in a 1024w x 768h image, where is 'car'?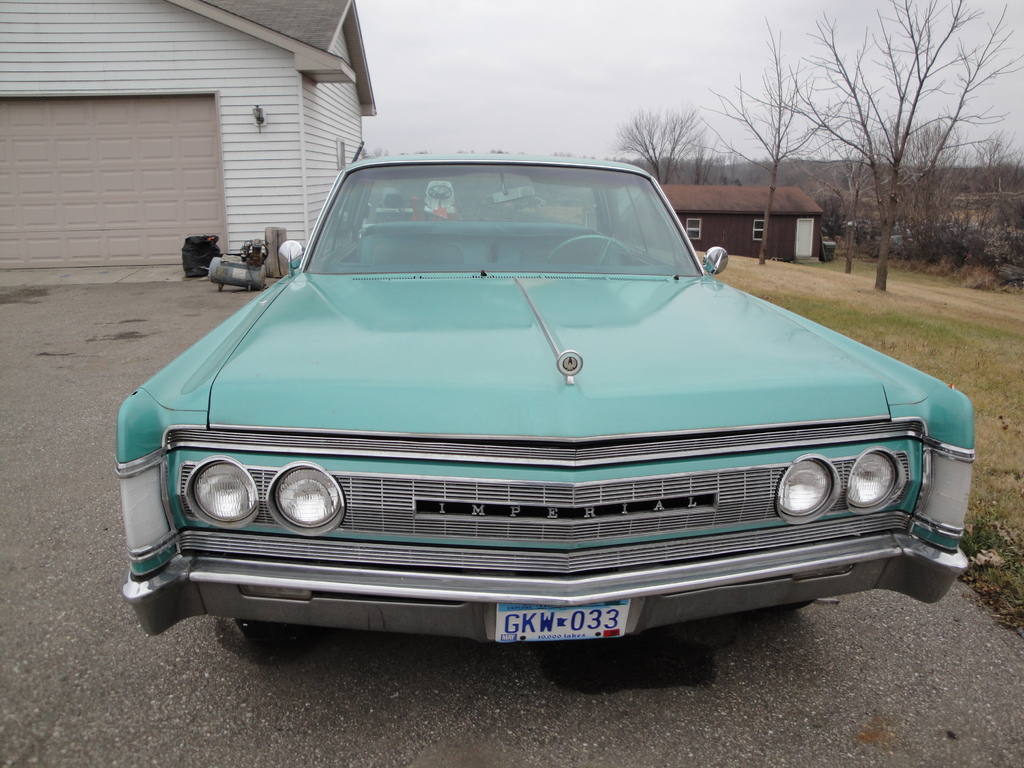
rect(117, 152, 970, 642).
